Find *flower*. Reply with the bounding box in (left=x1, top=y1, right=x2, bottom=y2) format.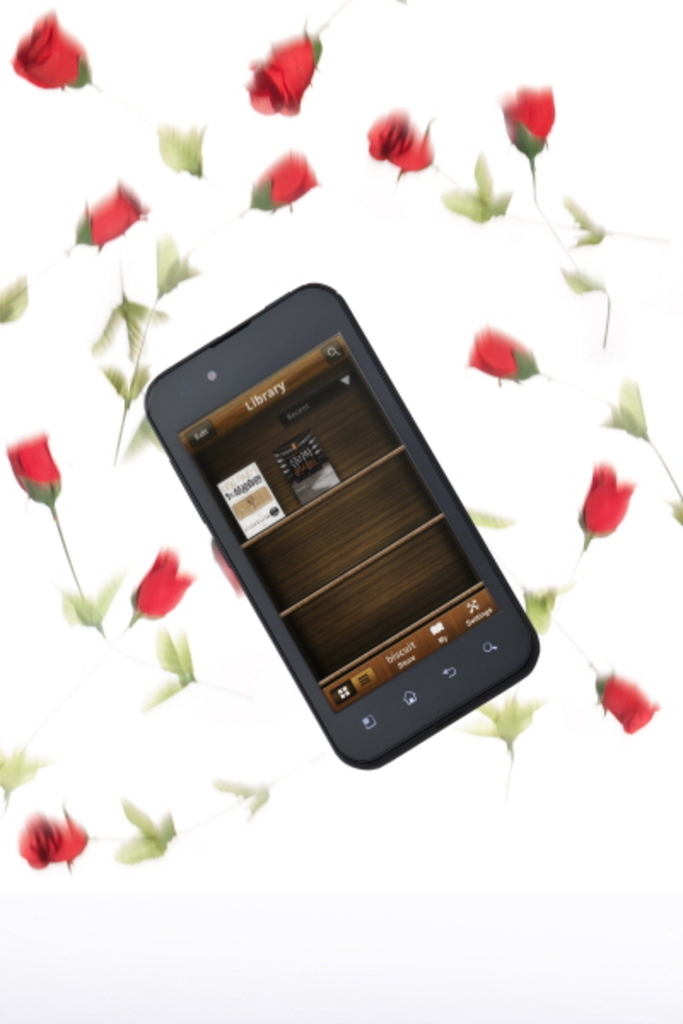
(left=589, top=674, right=661, bottom=734).
